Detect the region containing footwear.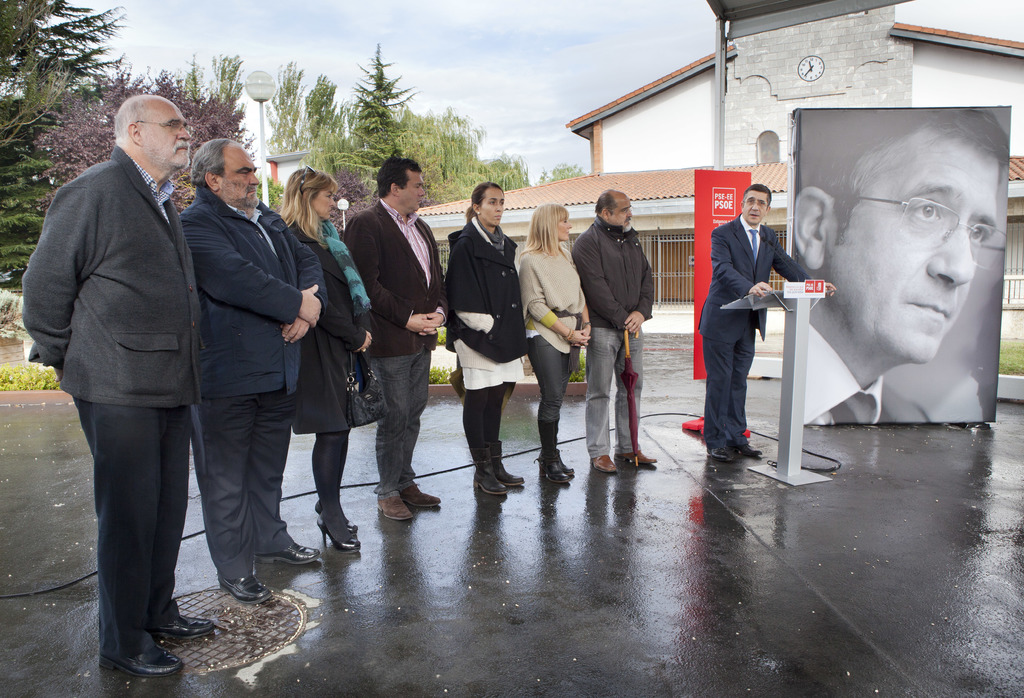
left=253, top=541, right=320, bottom=563.
